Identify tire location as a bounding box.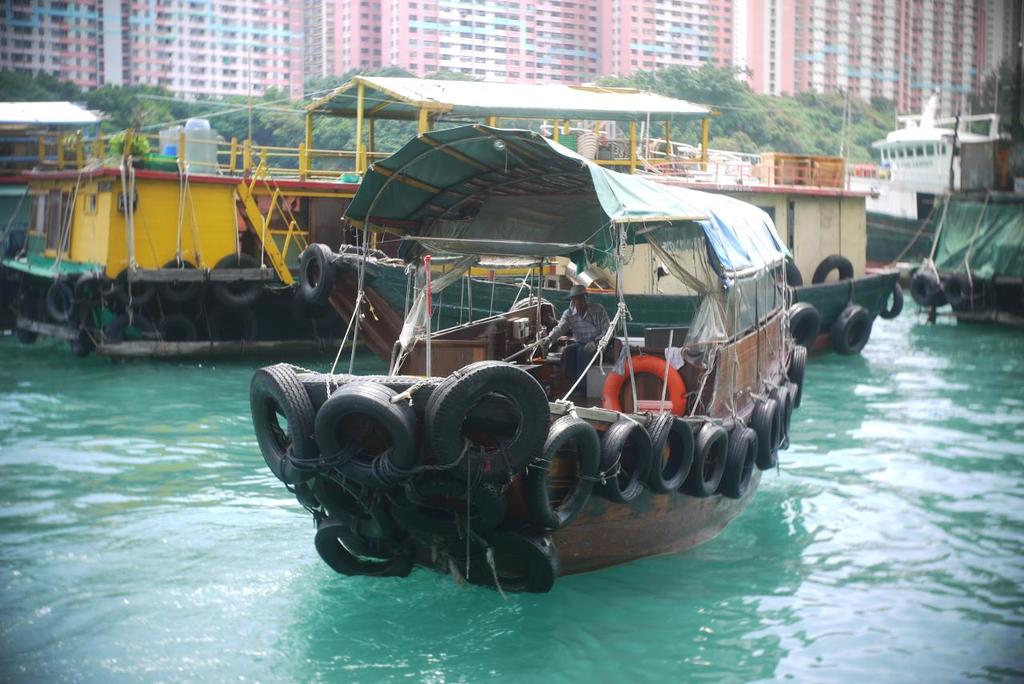
[162,316,196,342].
